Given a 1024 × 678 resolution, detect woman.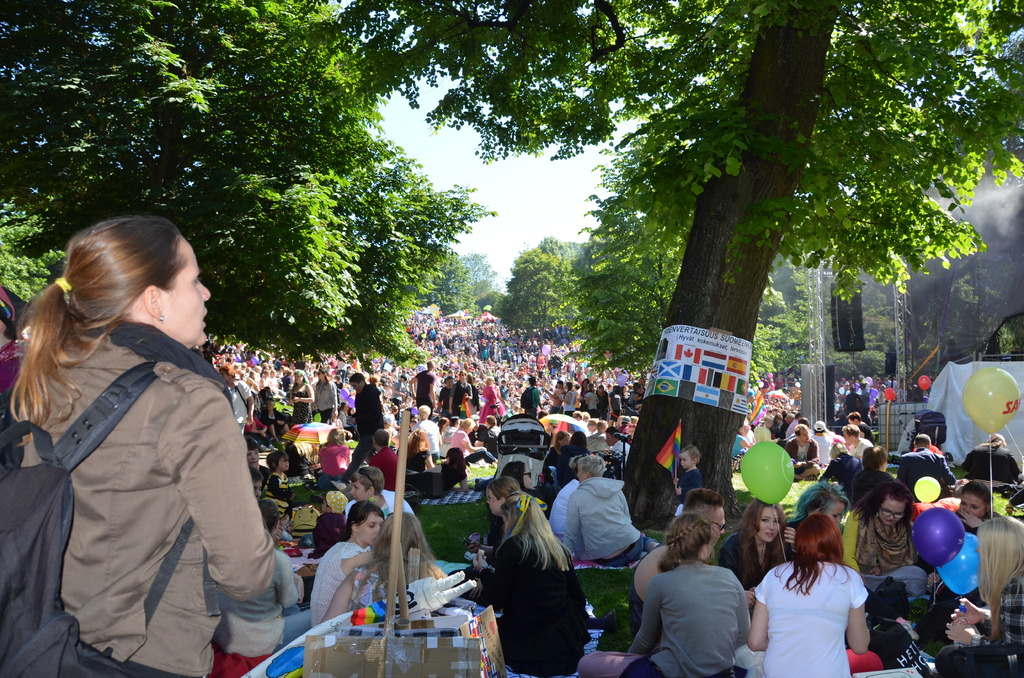
rect(315, 428, 348, 479).
